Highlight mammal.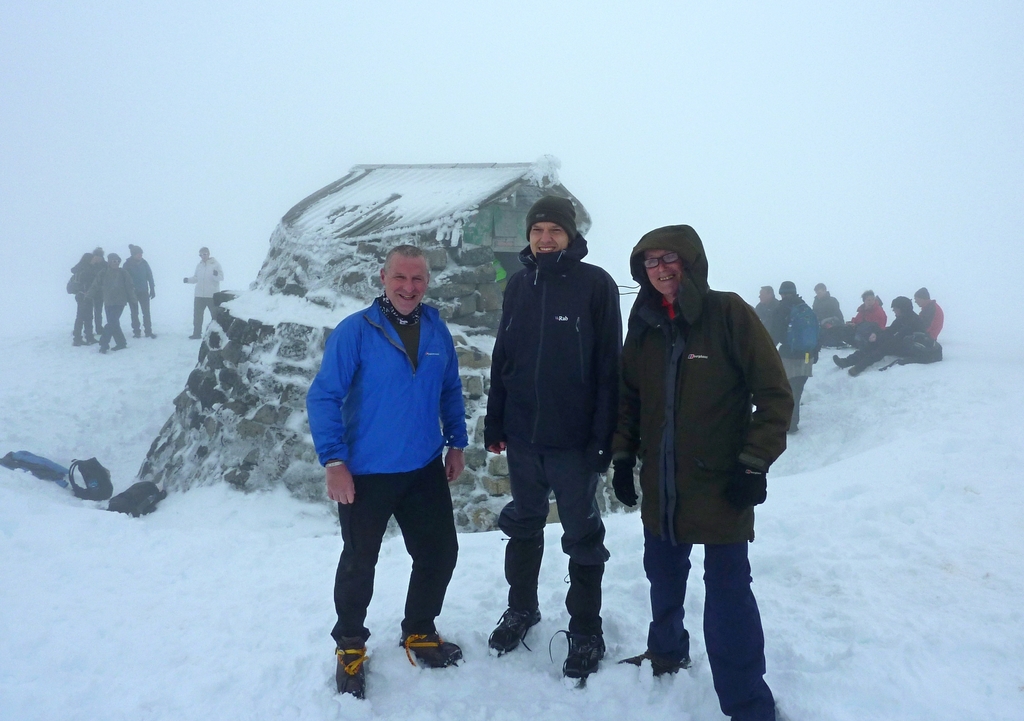
Highlighted region: rect(84, 250, 137, 355).
